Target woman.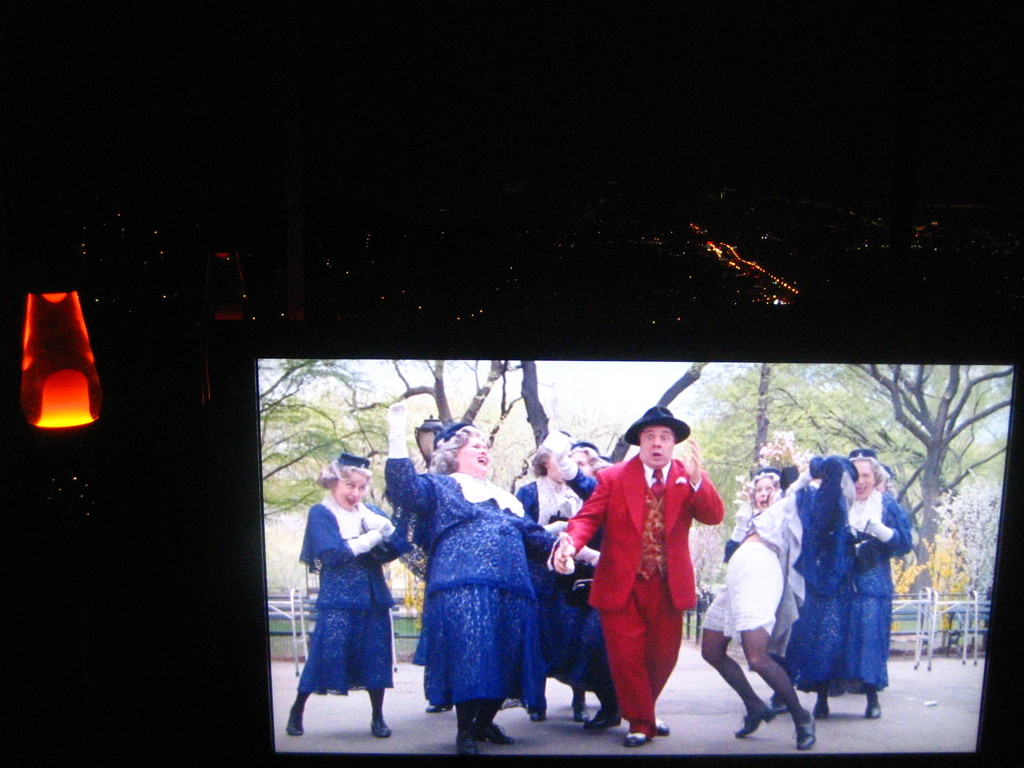
Target region: bbox=[701, 453, 819, 752].
